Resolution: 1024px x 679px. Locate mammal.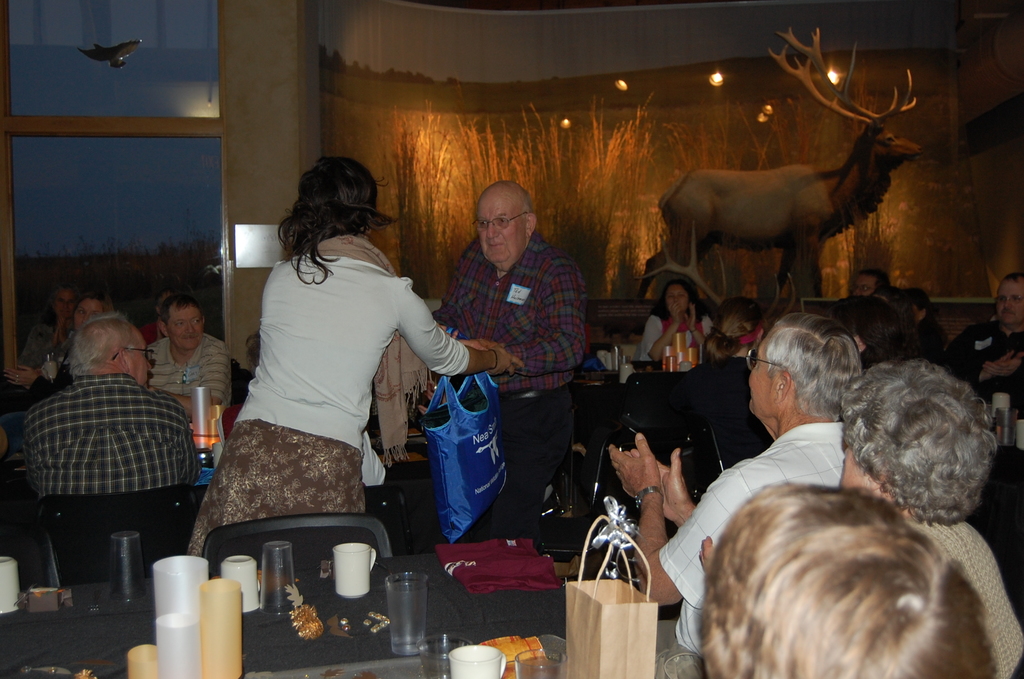
pyautogui.locateOnScreen(908, 286, 952, 357).
